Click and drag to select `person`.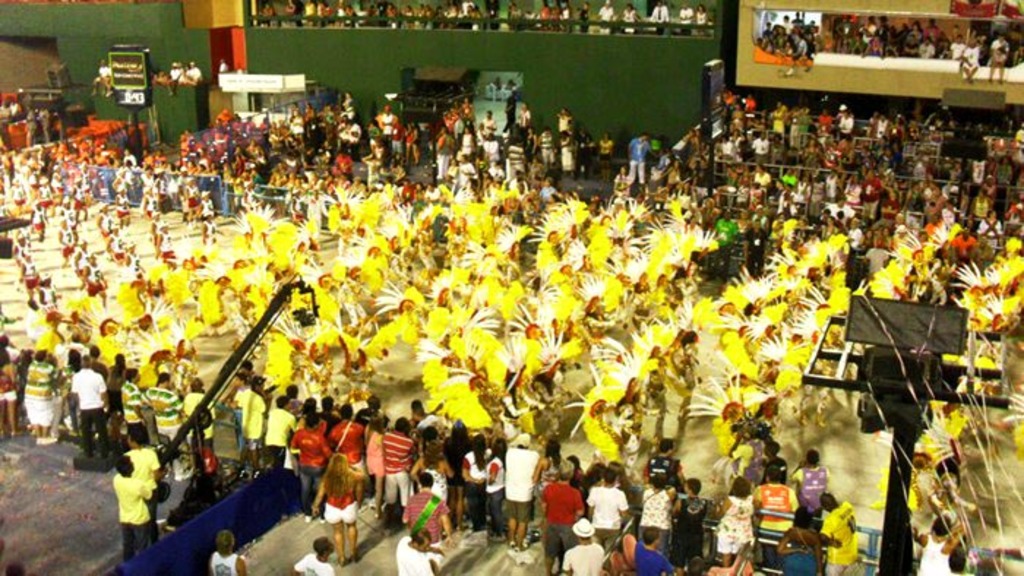
Selection: <bbox>750, 456, 800, 547</bbox>.
